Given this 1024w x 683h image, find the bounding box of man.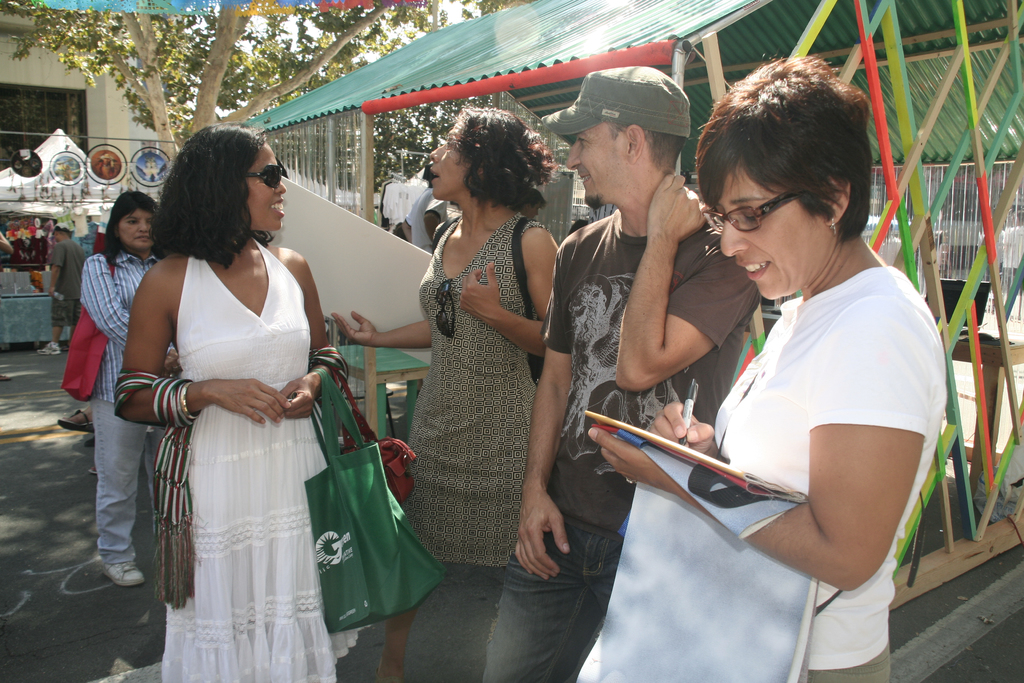
<bbox>515, 186, 545, 218</bbox>.
